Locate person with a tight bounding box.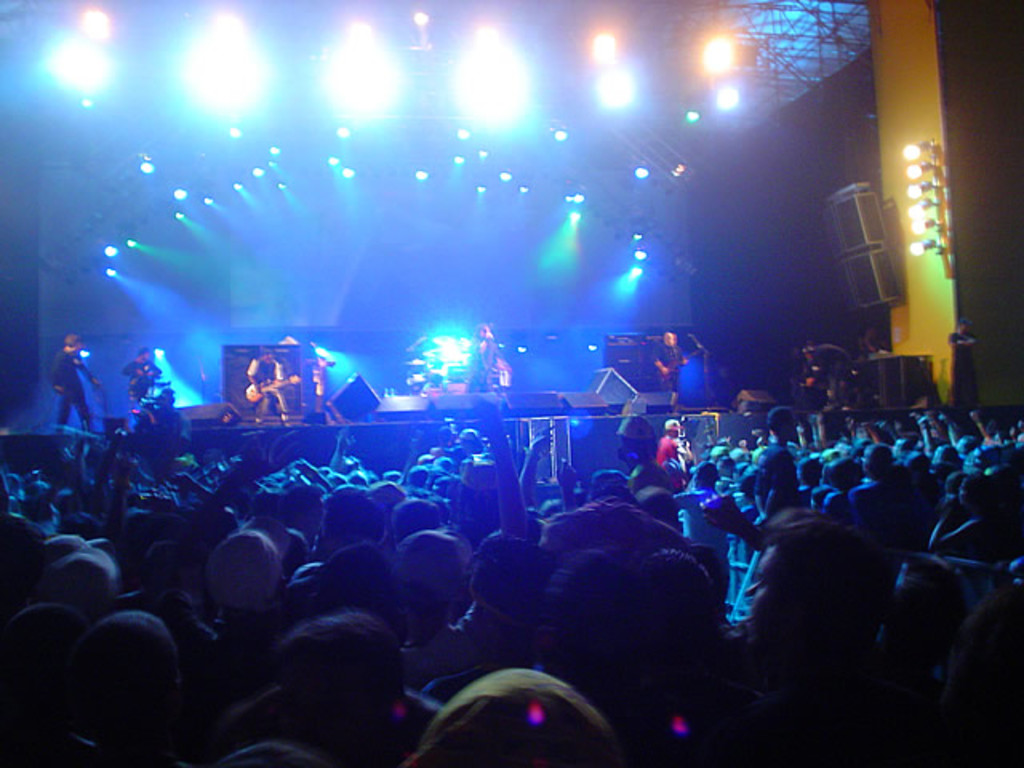
x1=398, y1=661, x2=621, y2=766.
